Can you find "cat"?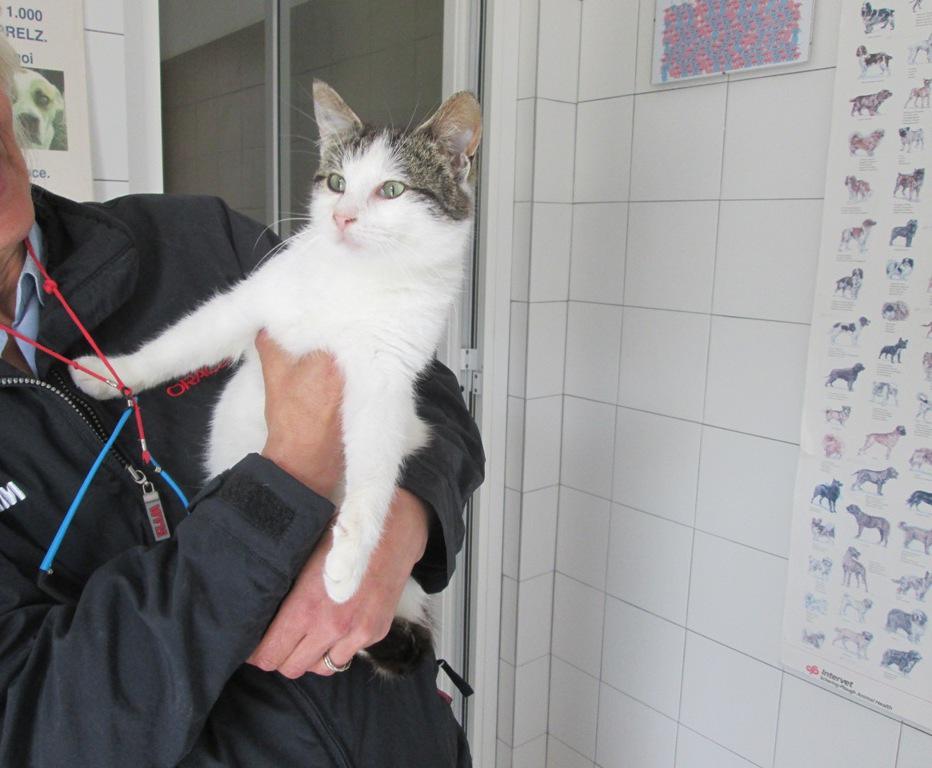
Yes, bounding box: [65,76,485,680].
